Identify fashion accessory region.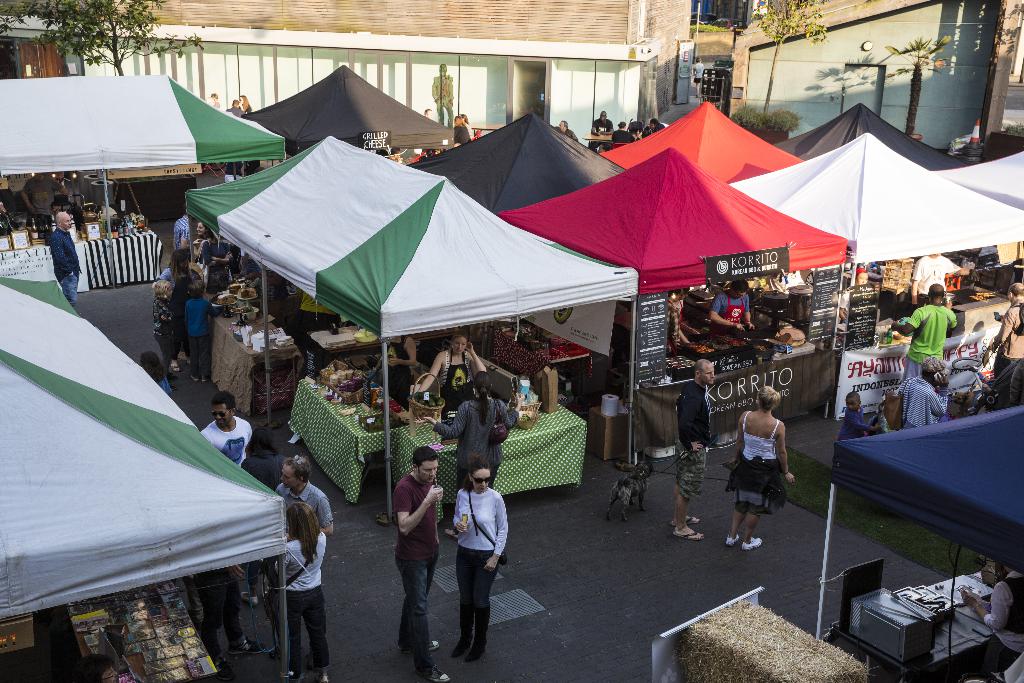
Region: (289,561,311,582).
